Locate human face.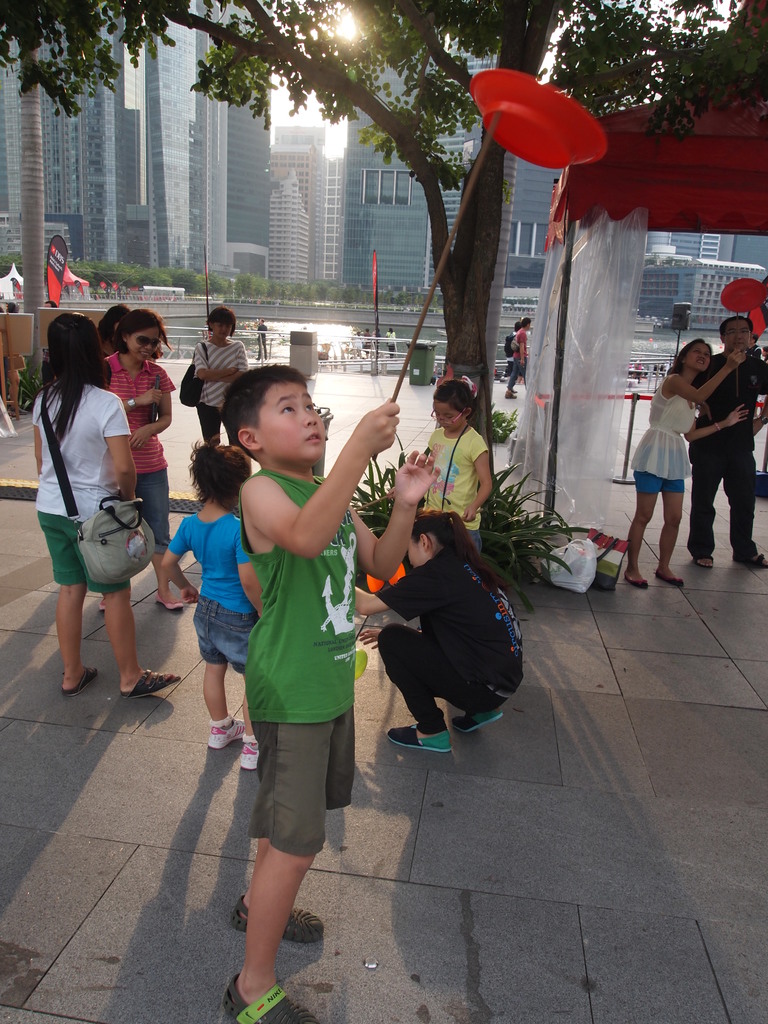
Bounding box: crop(723, 316, 747, 347).
